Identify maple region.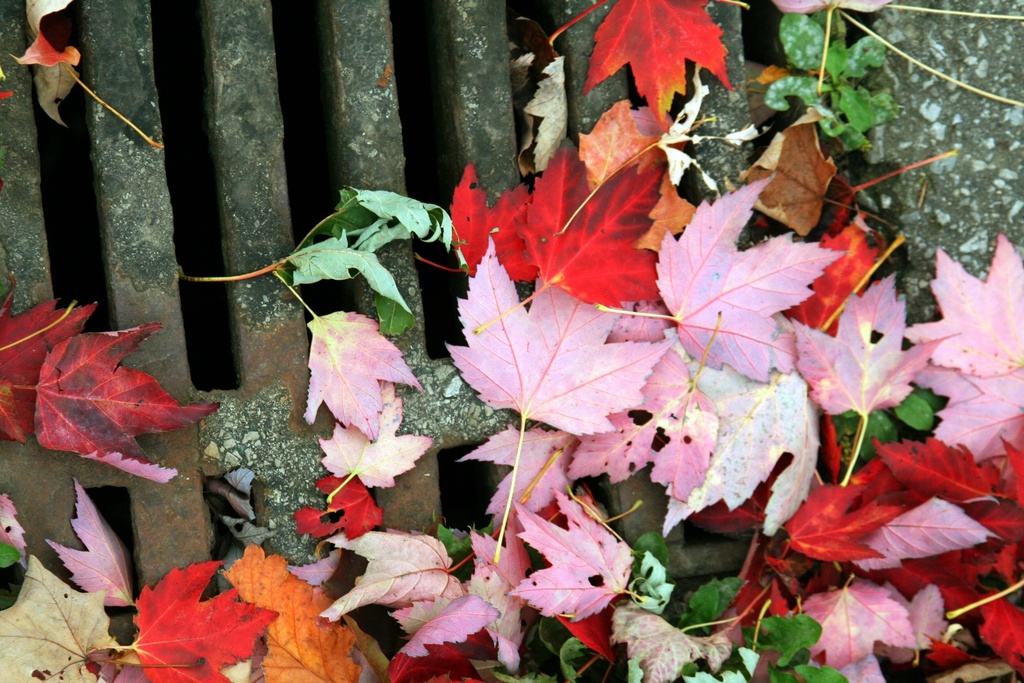
Region: x1=0, y1=282, x2=213, y2=479.
